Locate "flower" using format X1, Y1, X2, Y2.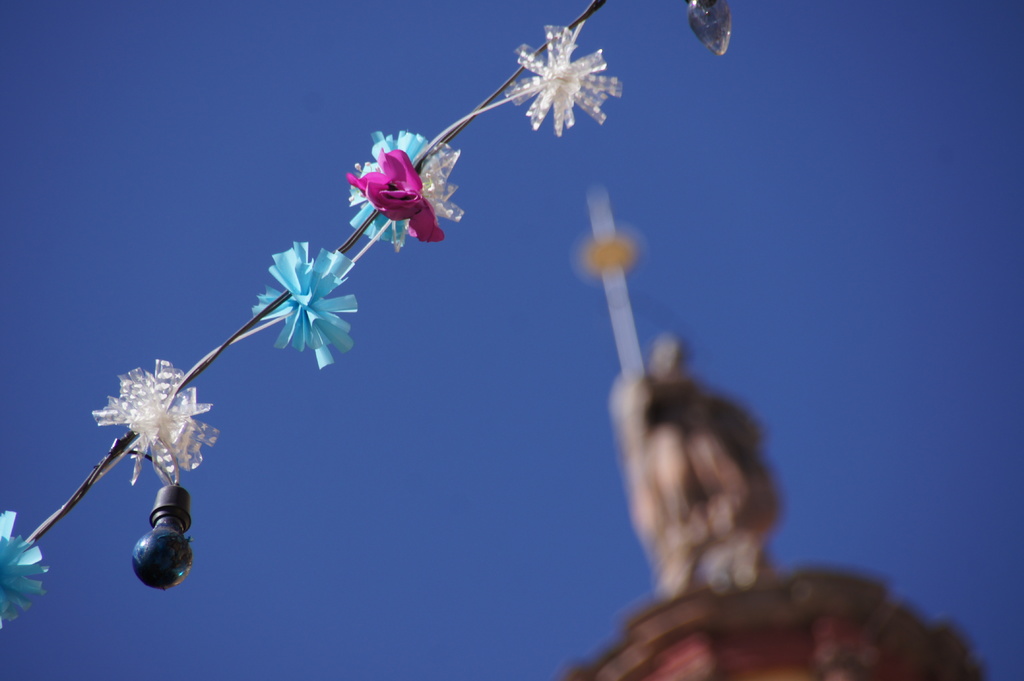
502, 21, 626, 136.
